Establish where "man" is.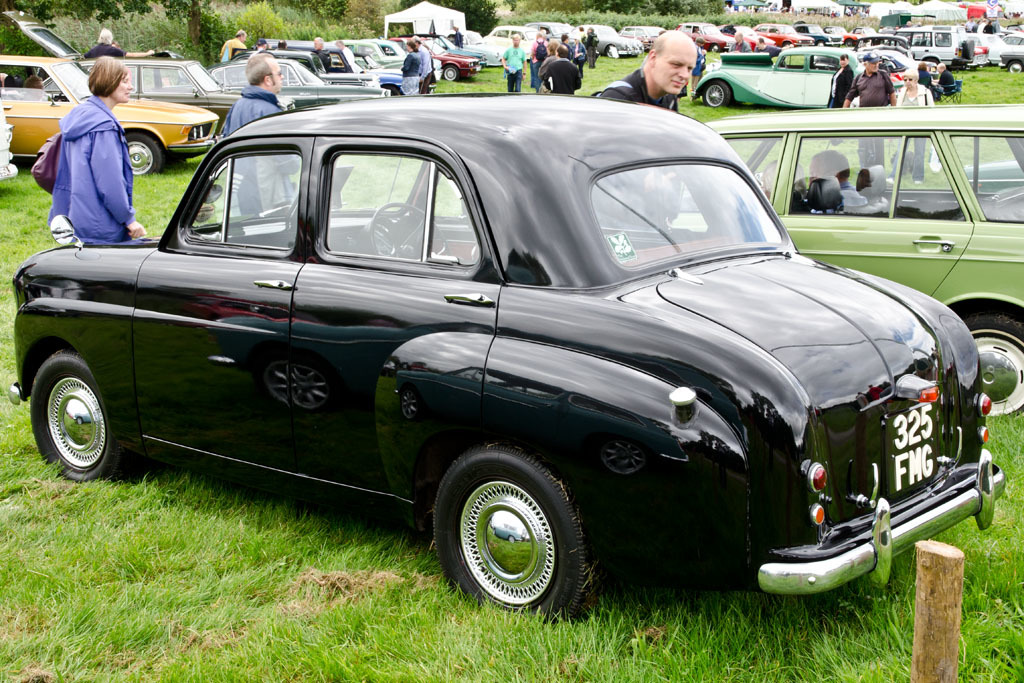
Established at 803, 156, 860, 214.
